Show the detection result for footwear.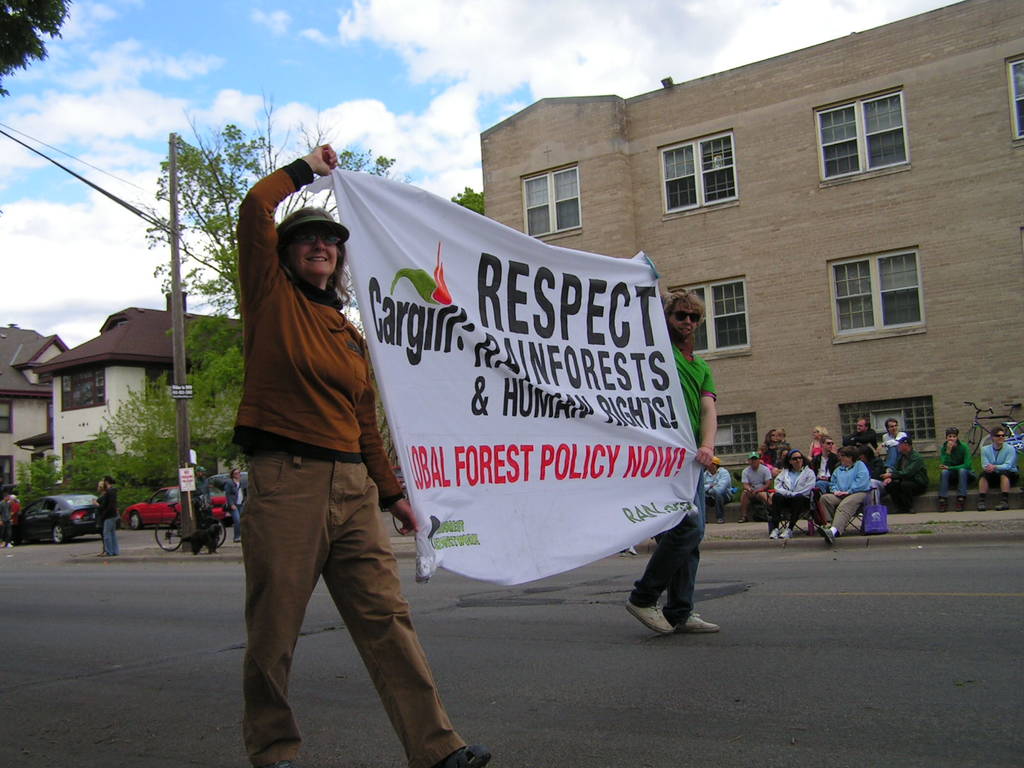
Rect(429, 741, 496, 767).
